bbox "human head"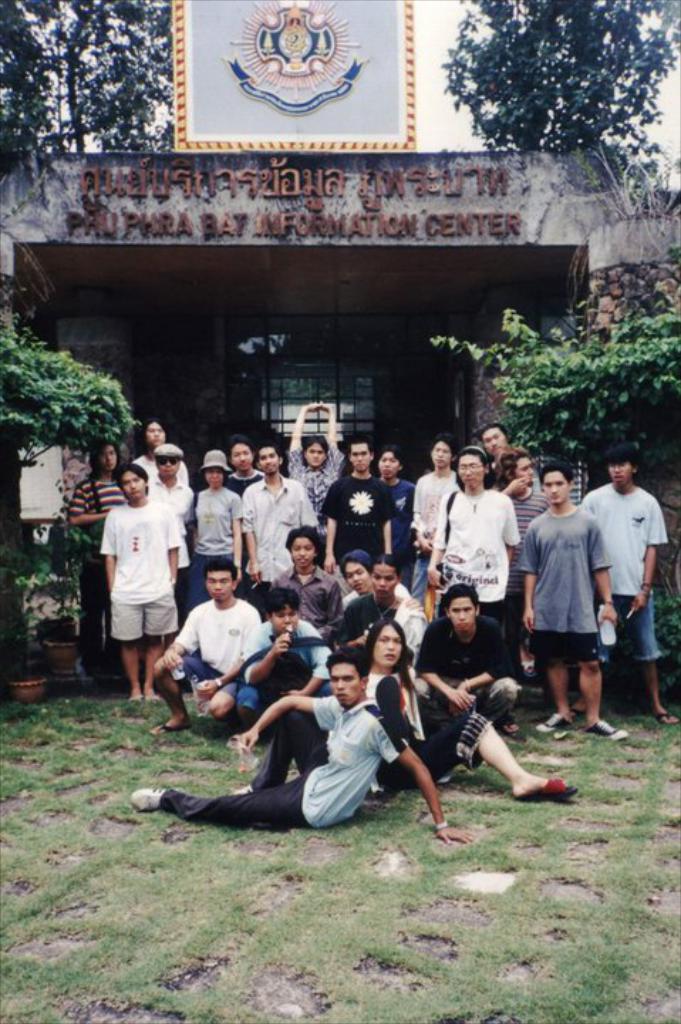
BBox(367, 553, 401, 596)
